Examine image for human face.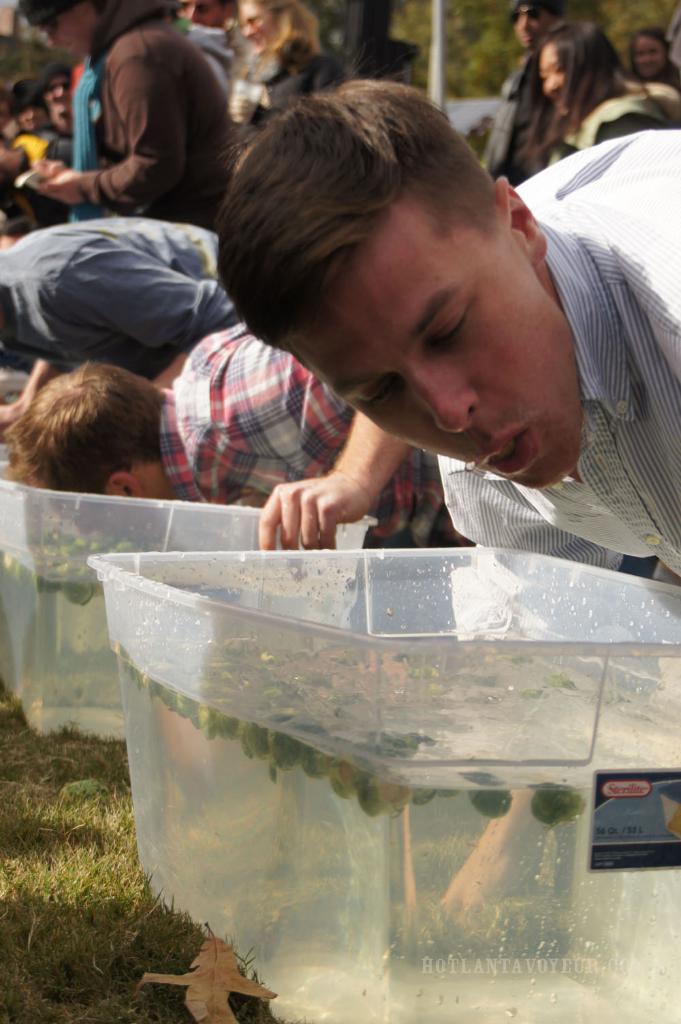
Examination result: BBox(536, 35, 573, 100).
